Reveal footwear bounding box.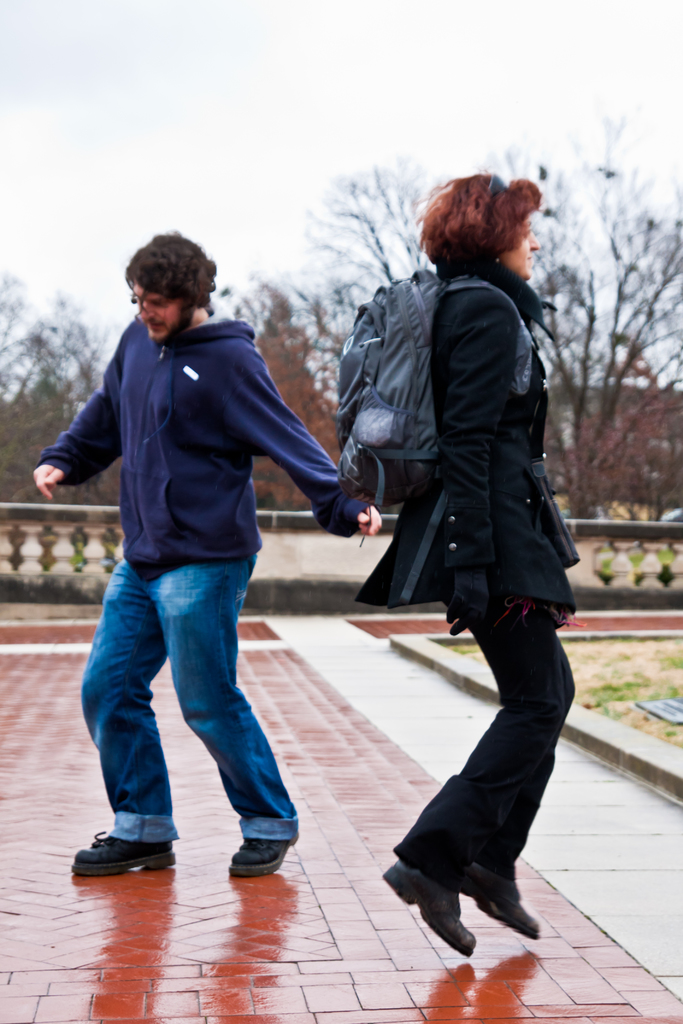
Revealed: <box>466,856,541,941</box>.
